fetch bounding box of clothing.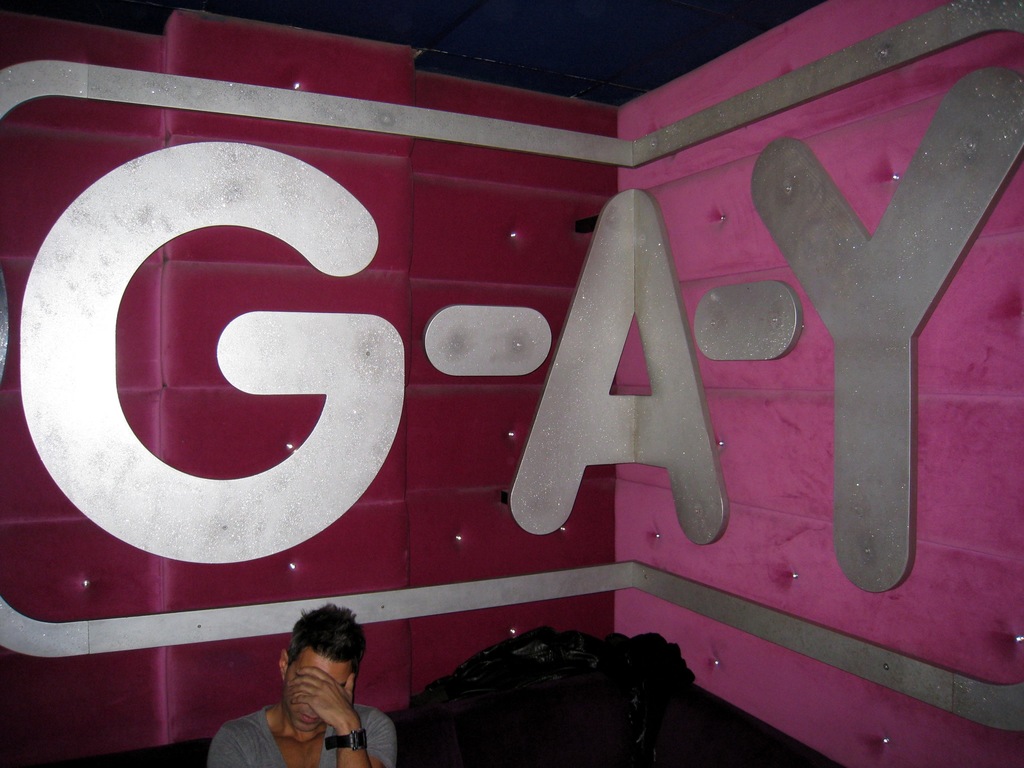
Bbox: bbox=(202, 701, 399, 765).
